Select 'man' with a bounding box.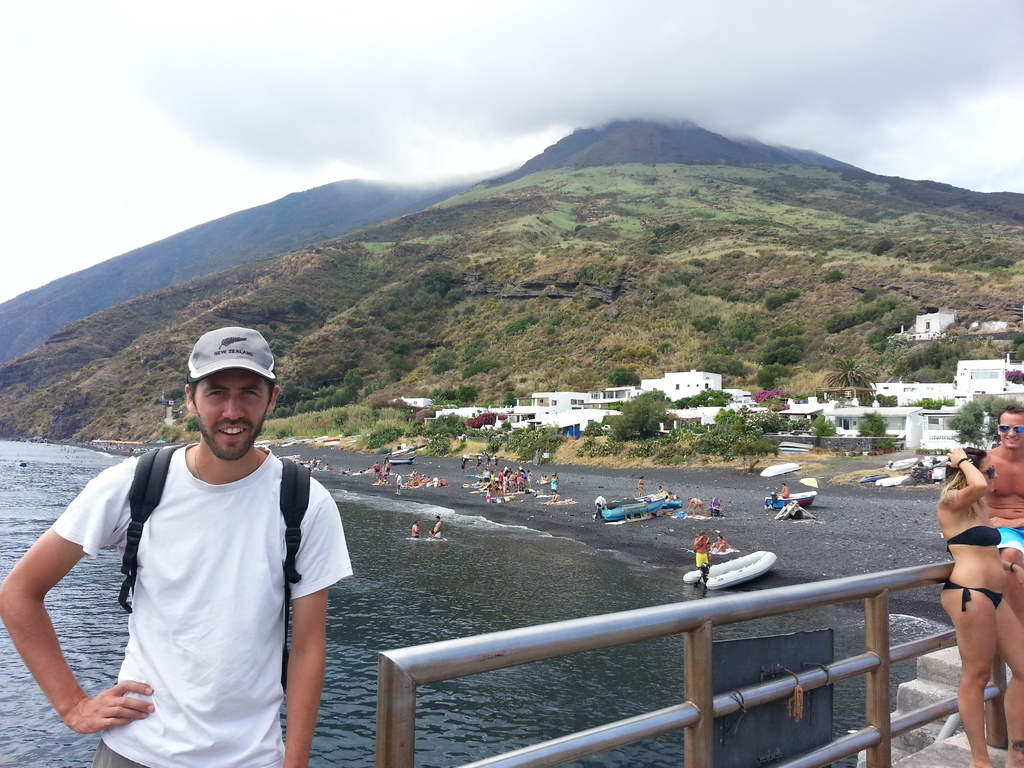
region(40, 310, 349, 760).
